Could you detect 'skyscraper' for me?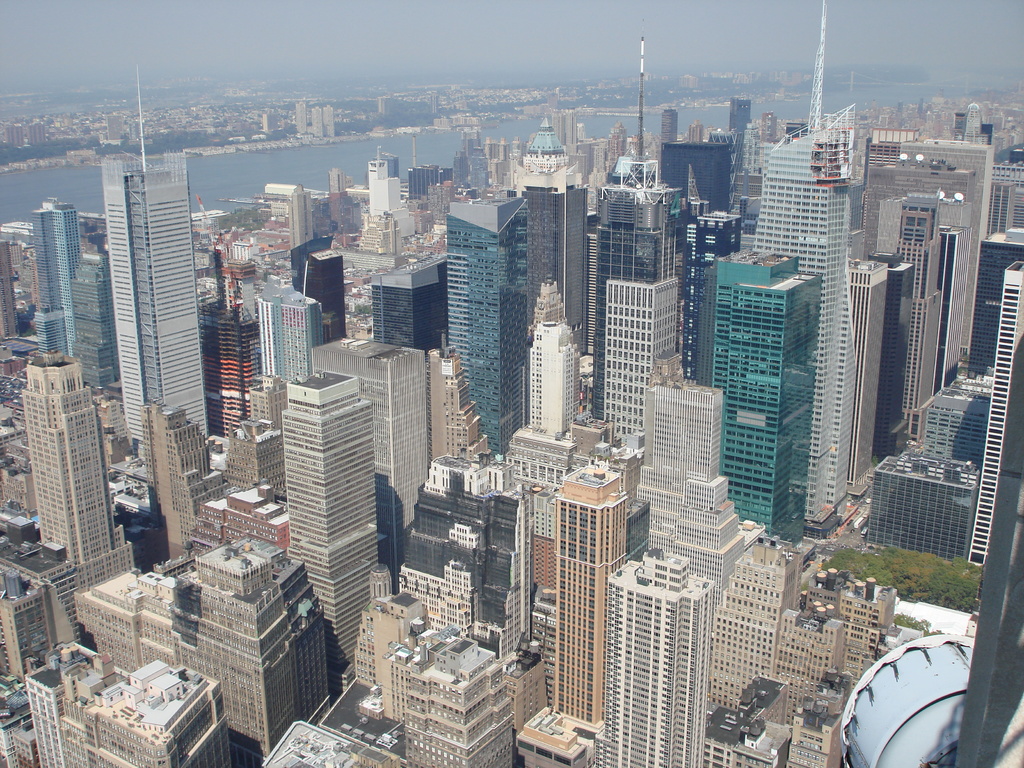
Detection result: {"x1": 25, "y1": 348, "x2": 143, "y2": 577}.
